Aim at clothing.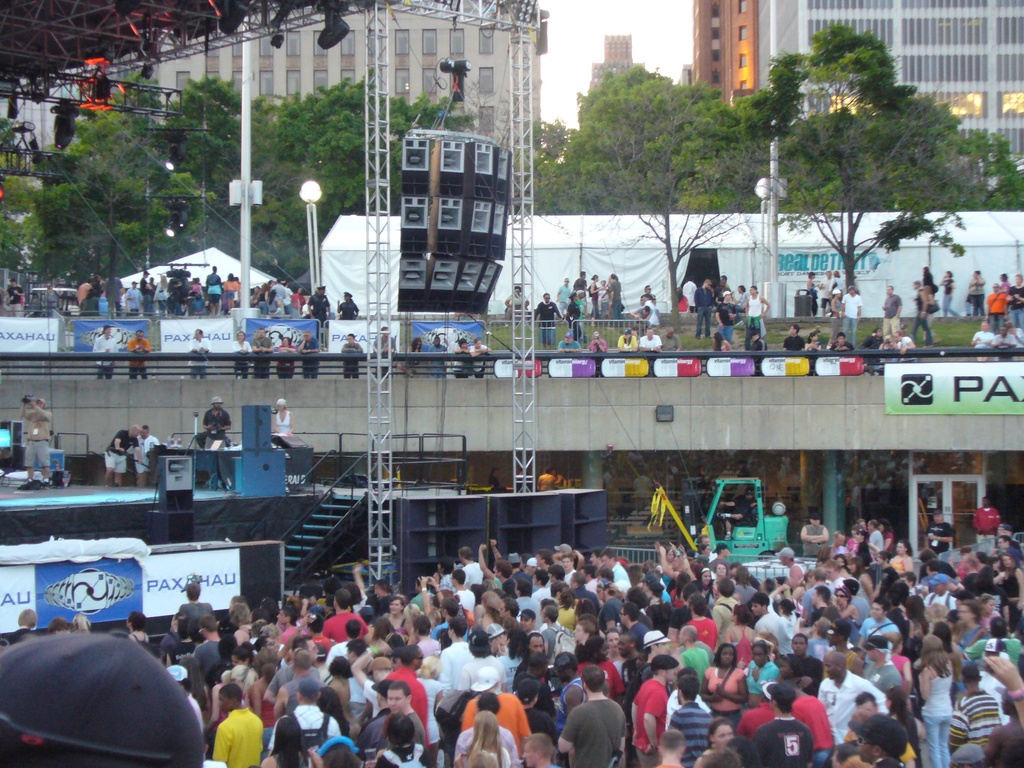
Aimed at (996, 567, 1023, 623).
